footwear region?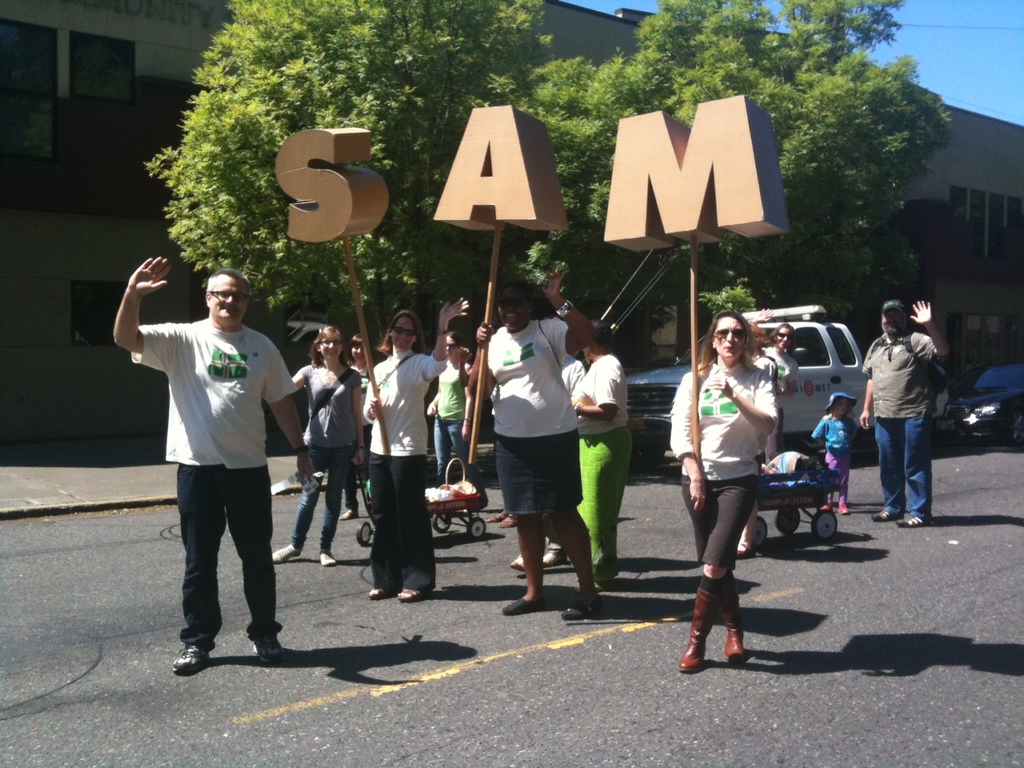
Rect(730, 538, 758, 555)
